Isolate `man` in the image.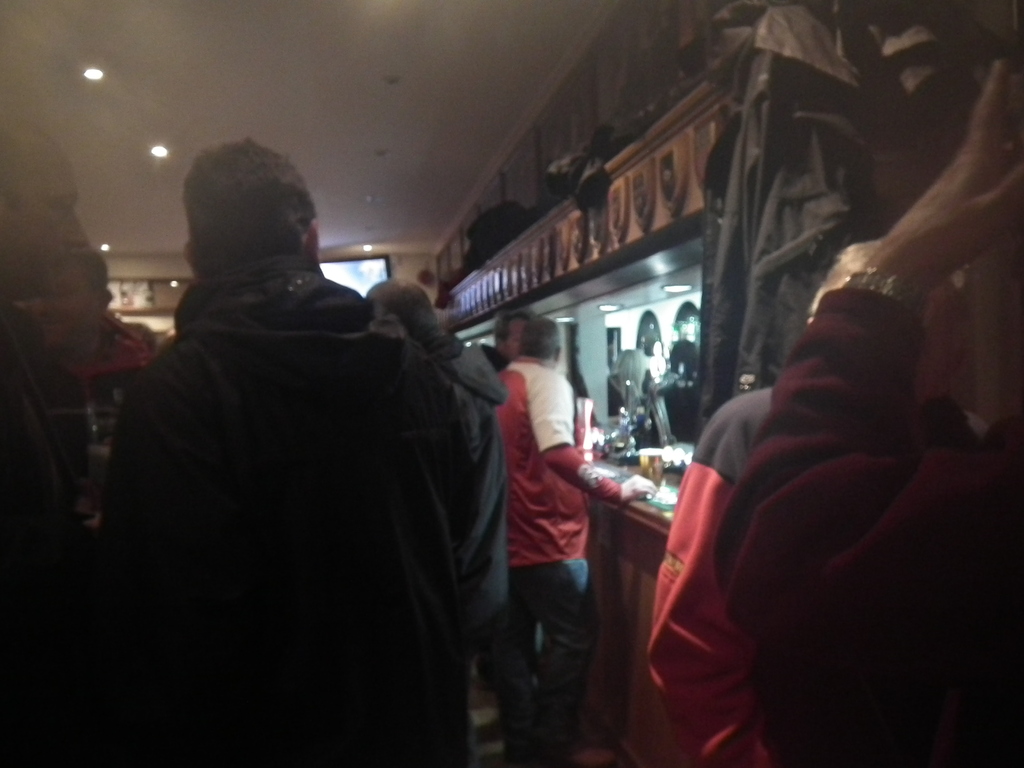
Isolated region: (0,116,103,767).
